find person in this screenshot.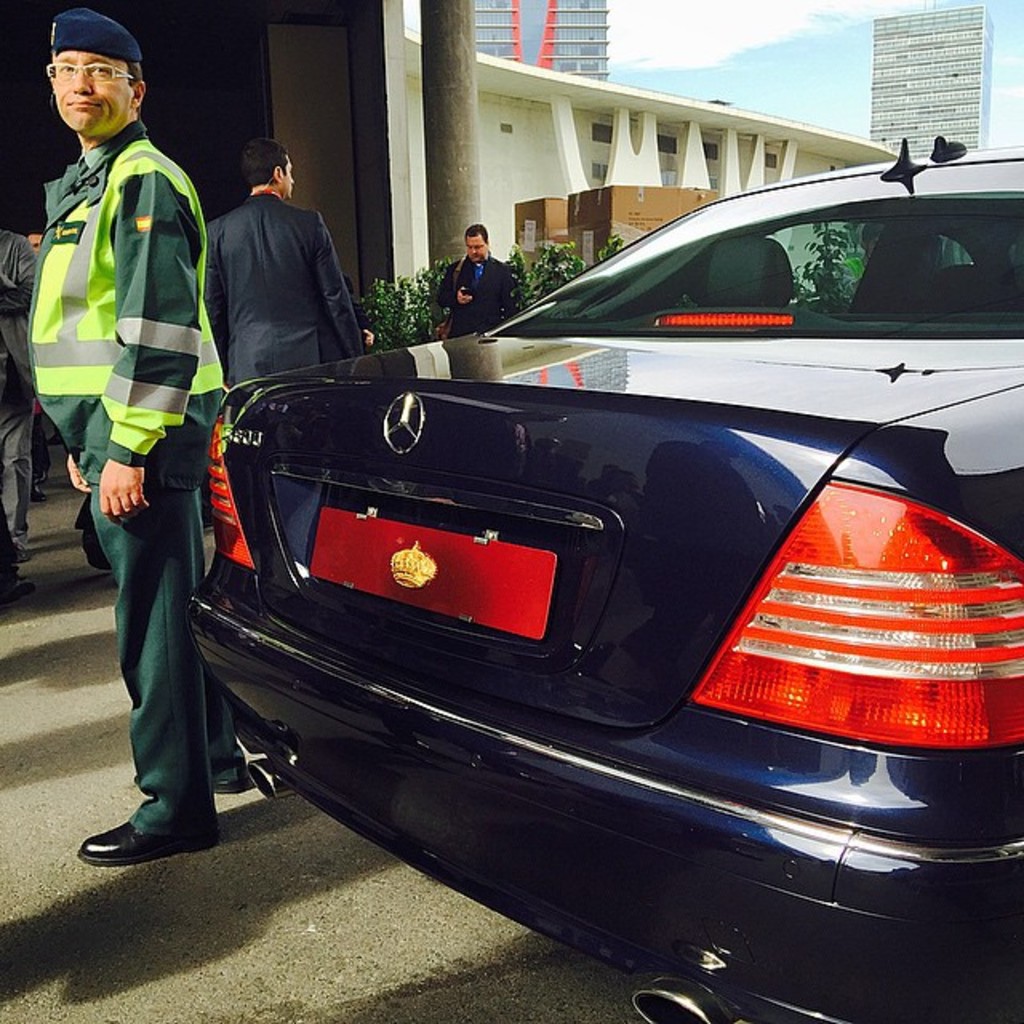
The bounding box for person is (left=26, top=10, right=246, bottom=862).
